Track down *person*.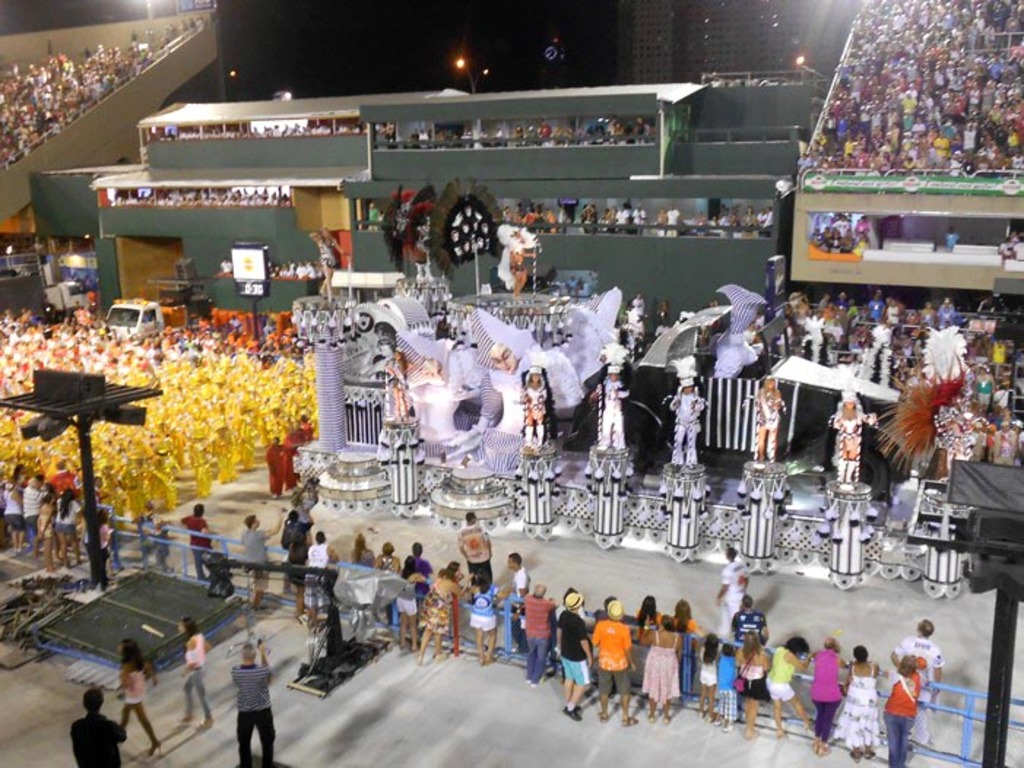
Tracked to 803:629:853:759.
